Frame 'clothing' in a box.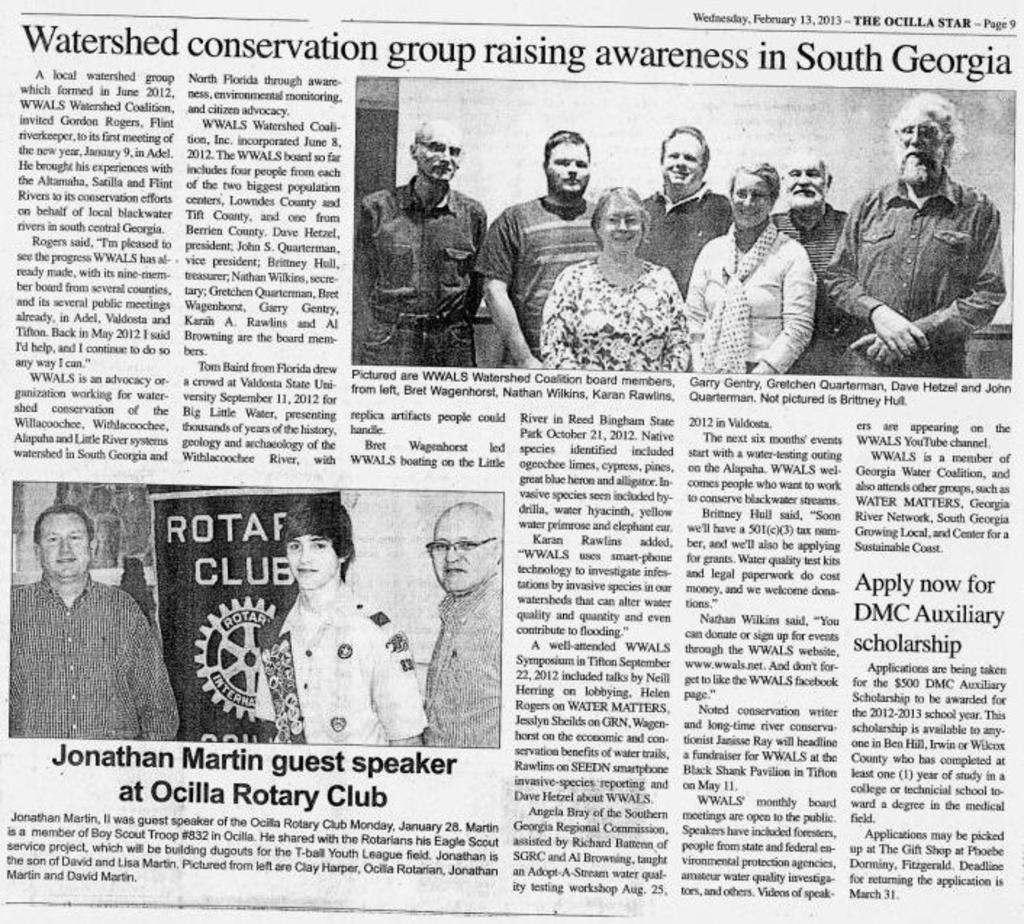
x1=641 y1=189 x2=730 y2=289.
